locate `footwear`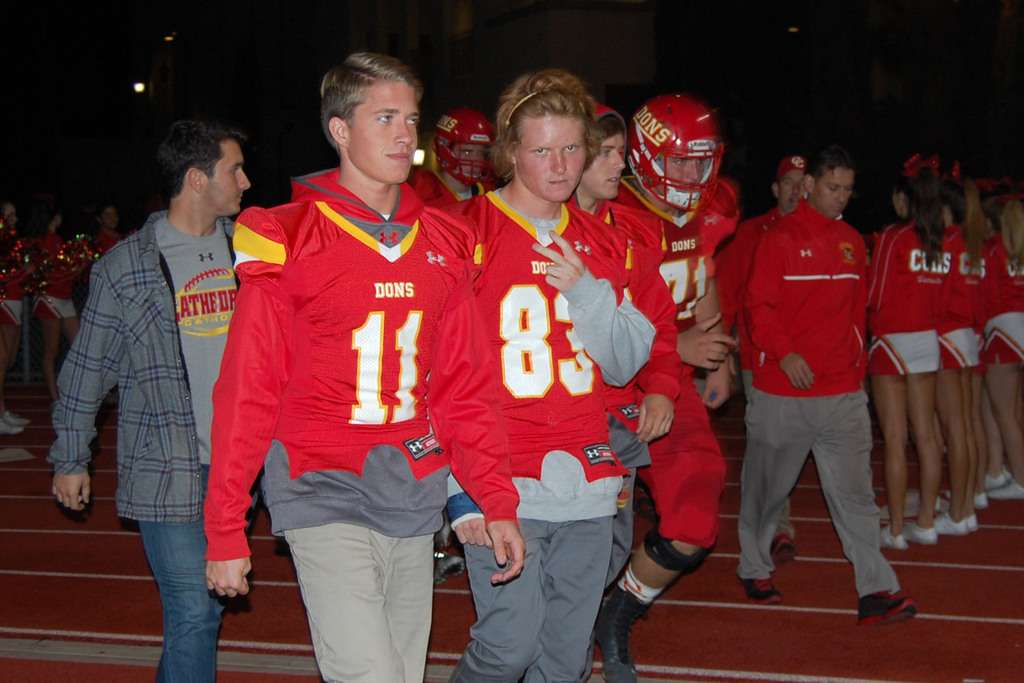
[left=596, top=580, right=637, bottom=682]
